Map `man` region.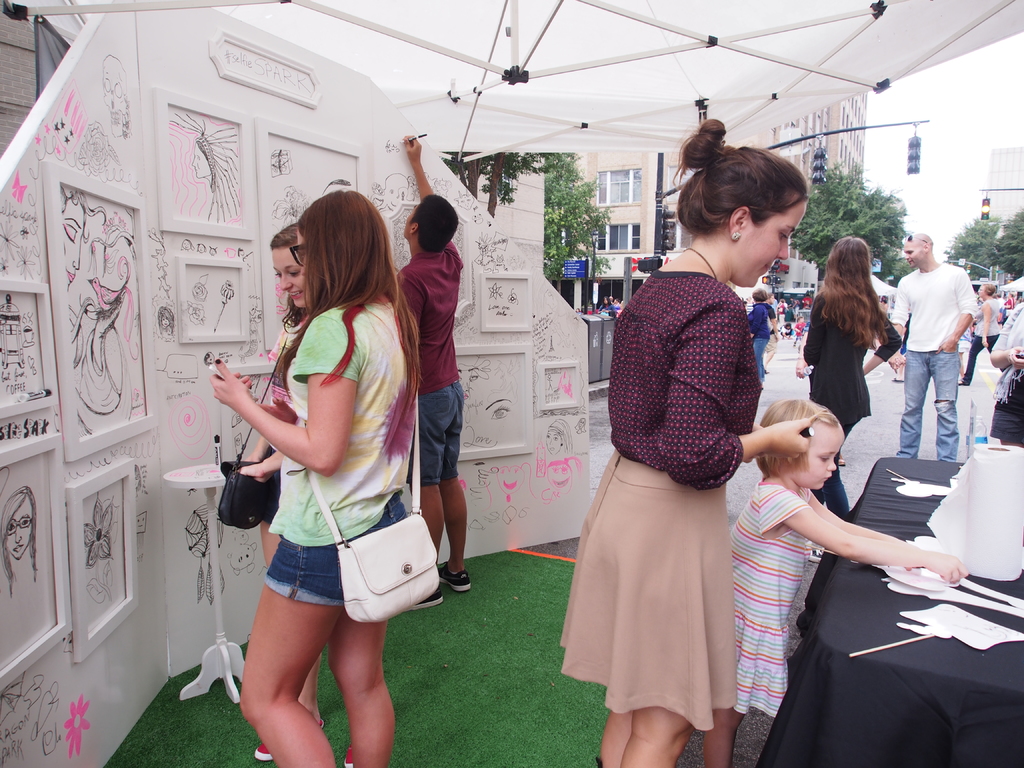
Mapped to 886,234,982,460.
